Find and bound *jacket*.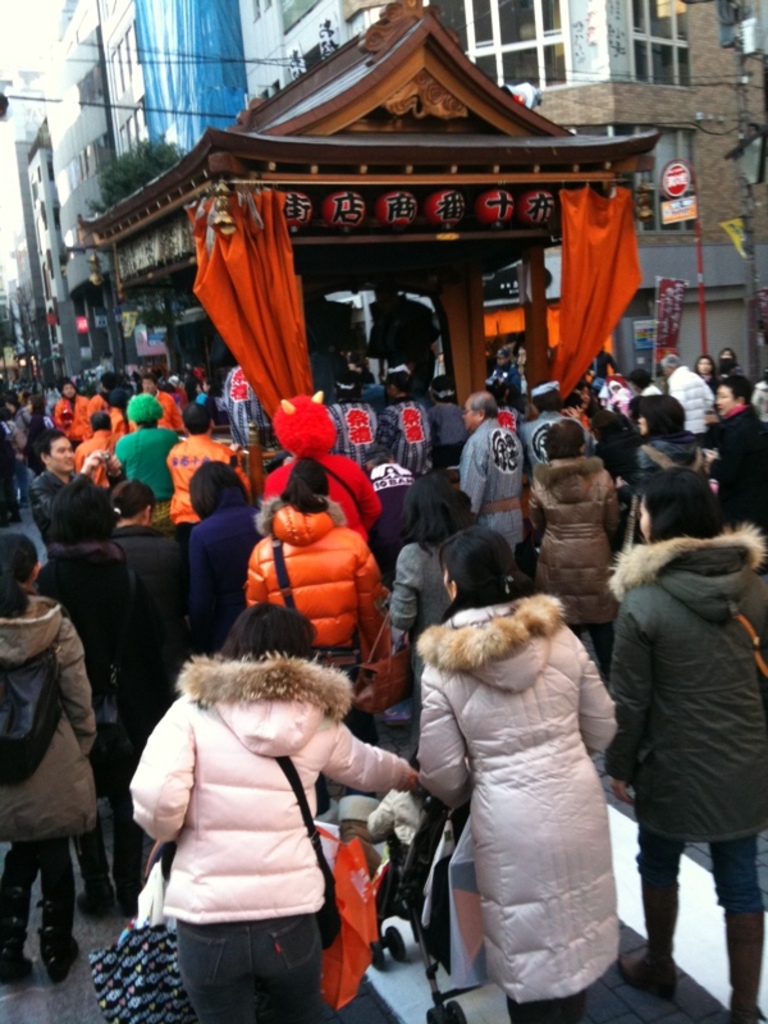
Bound: {"left": 23, "top": 452, "right": 109, "bottom": 579}.
